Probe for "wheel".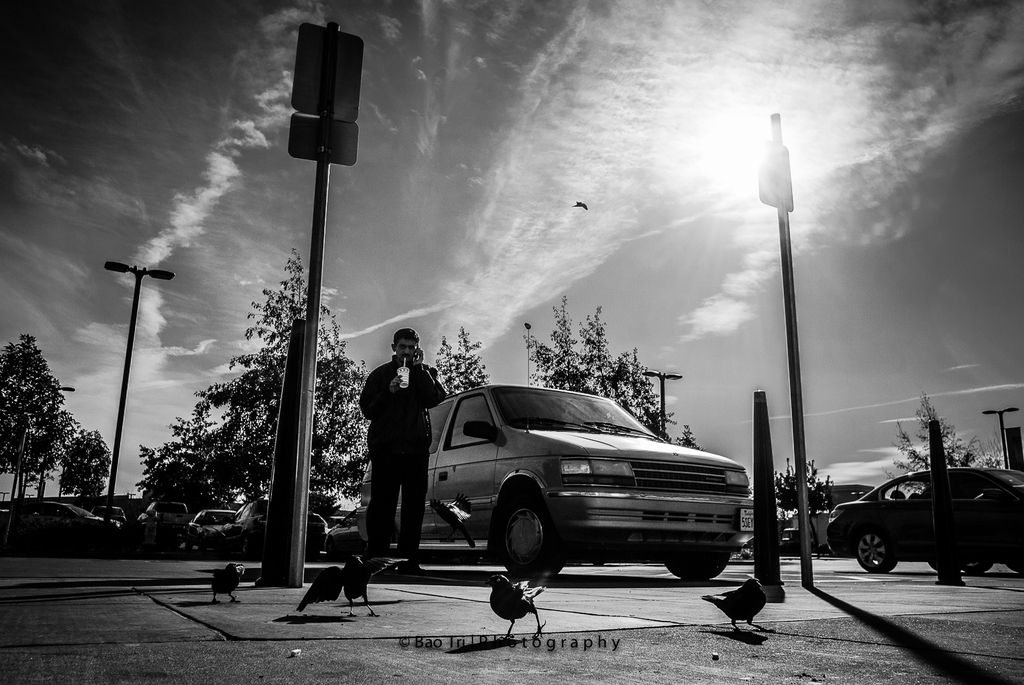
Probe result: box(856, 531, 898, 573).
